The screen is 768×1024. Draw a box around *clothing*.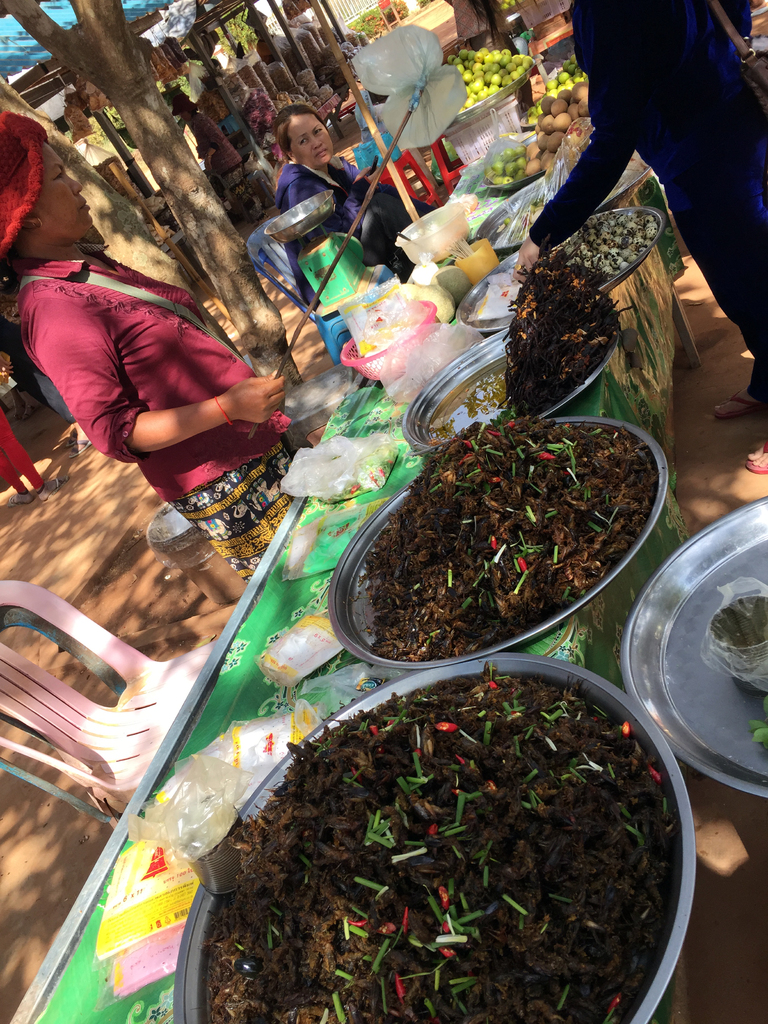
bbox=(528, 0, 767, 399).
